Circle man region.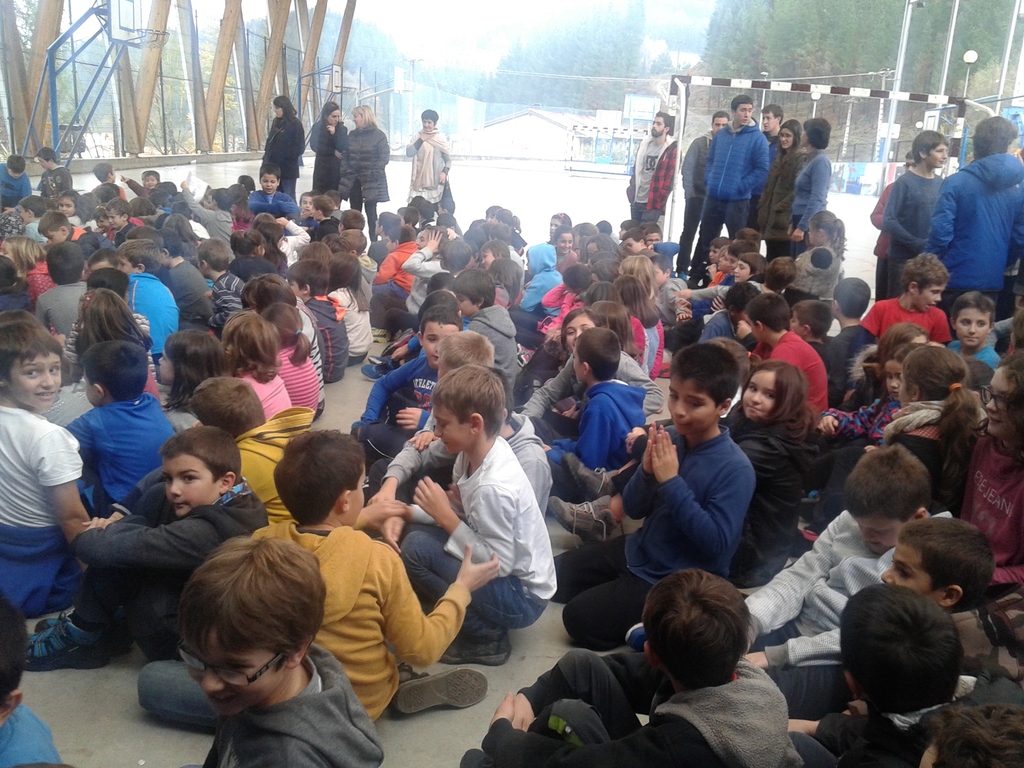
Region: Rect(929, 121, 1023, 335).
